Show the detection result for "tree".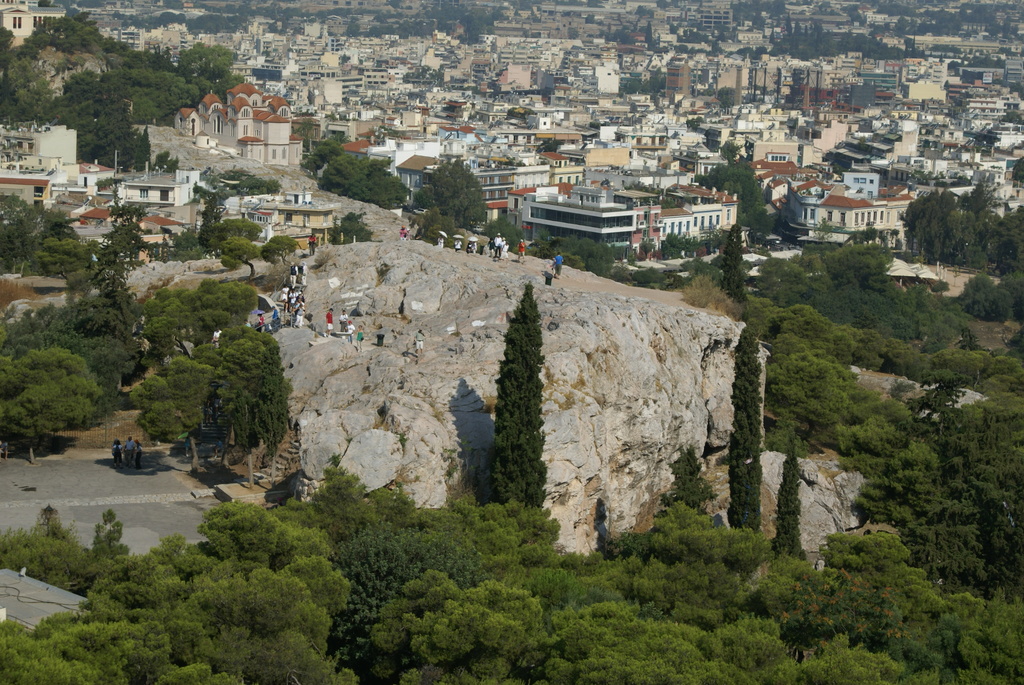
crop(728, 322, 767, 546).
